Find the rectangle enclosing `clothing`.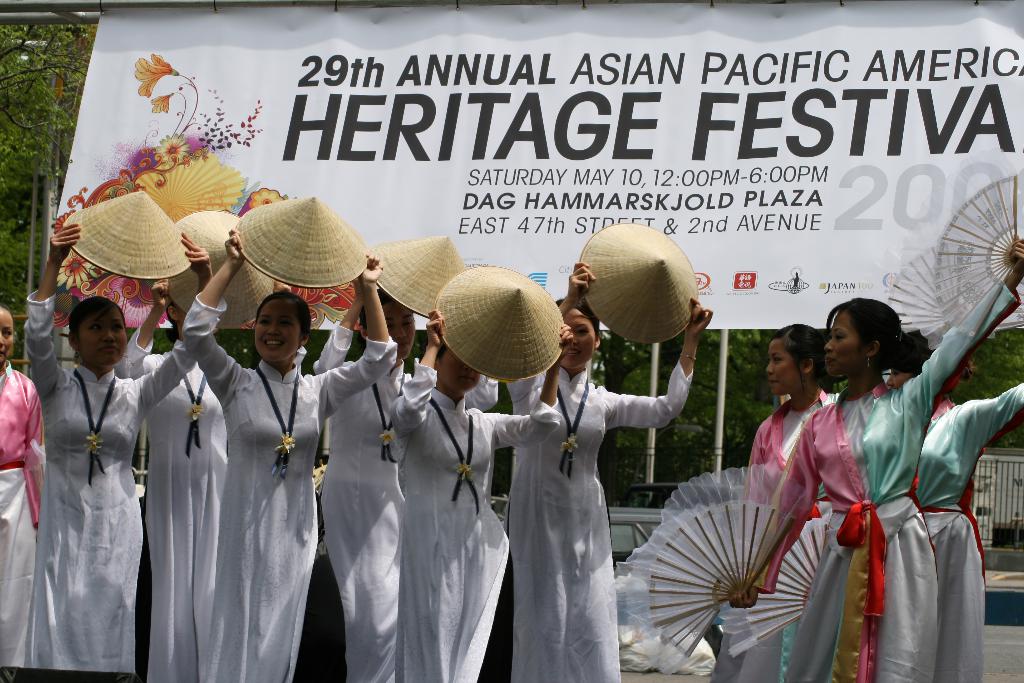
BBox(163, 301, 381, 682).
